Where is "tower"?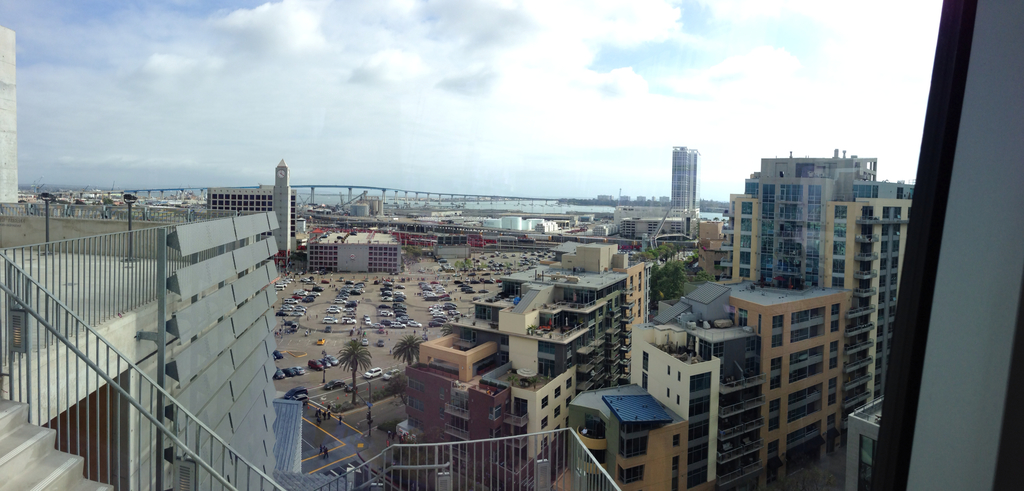
822, 188, 899, 423.
